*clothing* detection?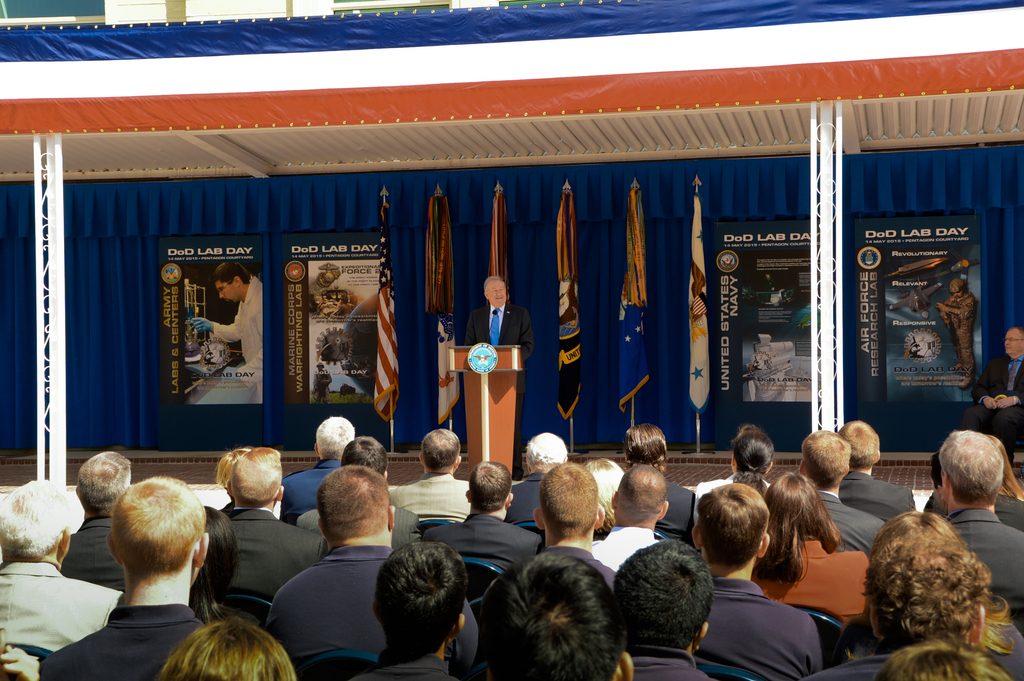
(33, 601, 205, 680)
